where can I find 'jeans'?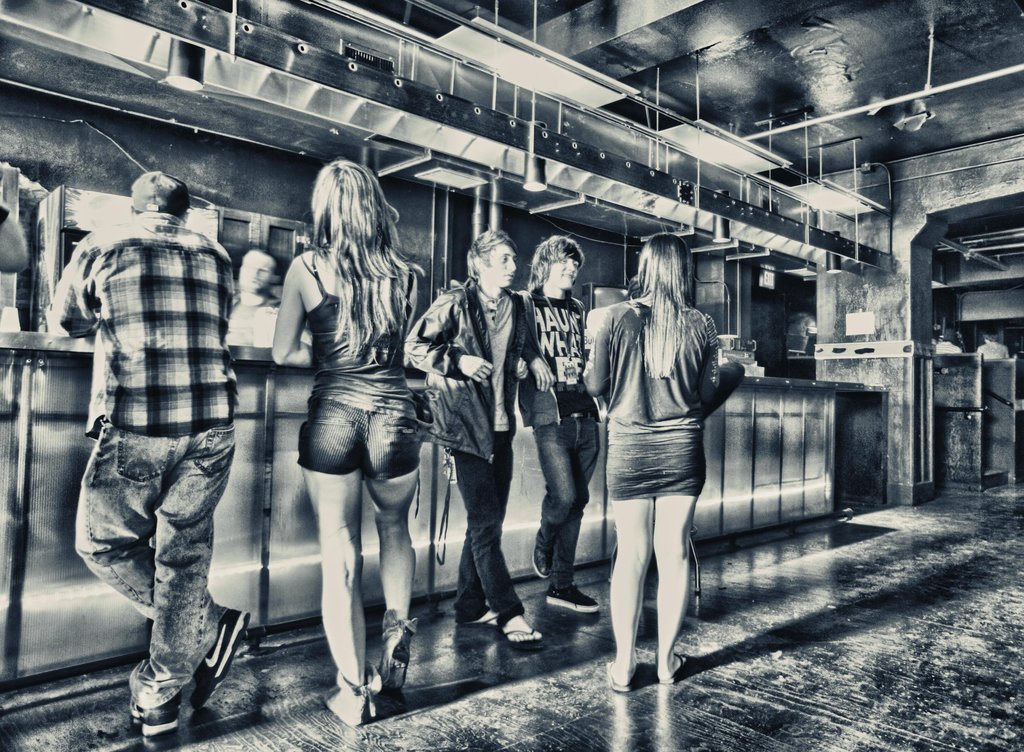
You can find it at box=[529, 416, 602, 591].
